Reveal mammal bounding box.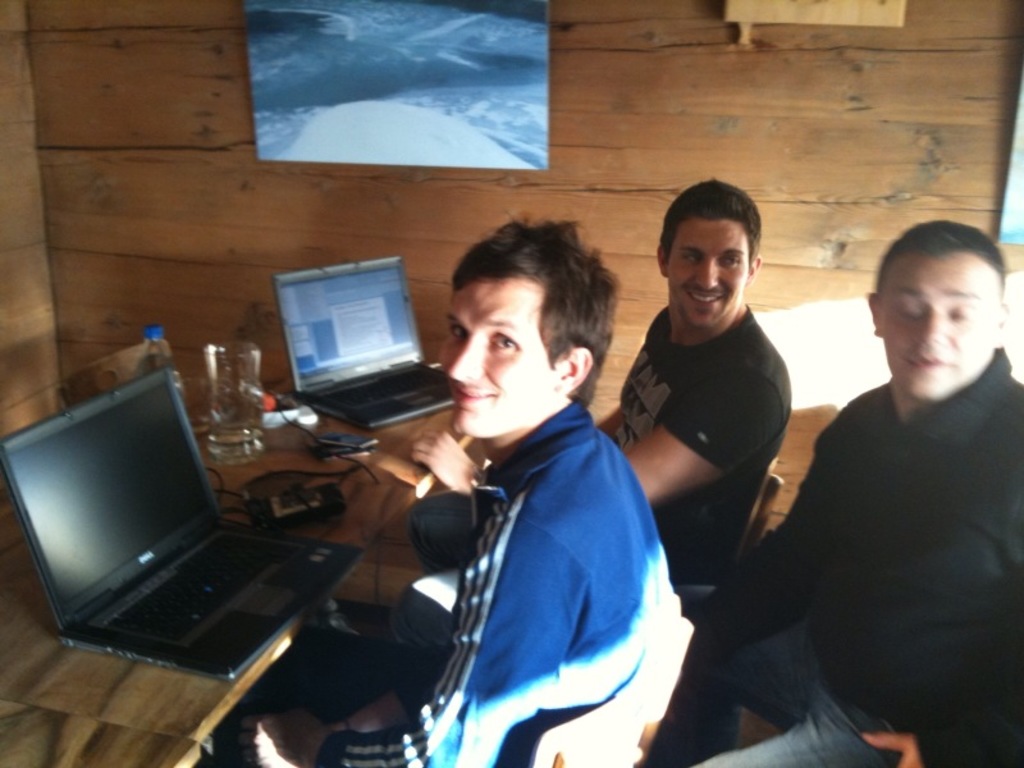
Revealed: 649, 219, 1023, 767.
